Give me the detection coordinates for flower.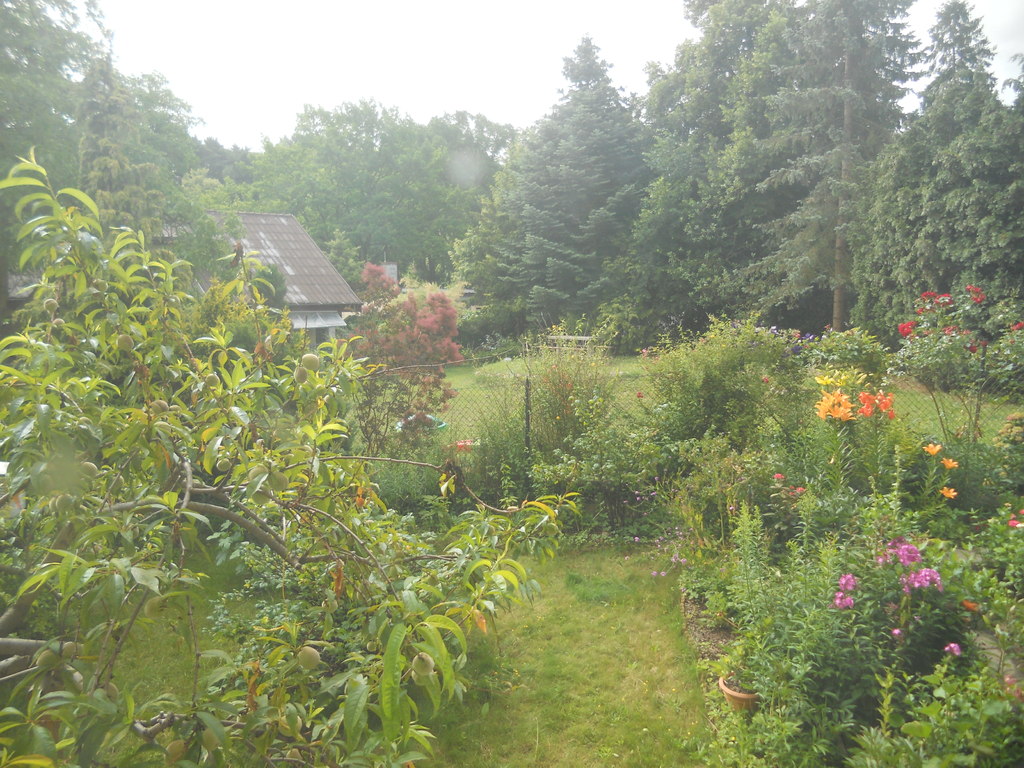
bbox=(967, 285, 983, 303).
